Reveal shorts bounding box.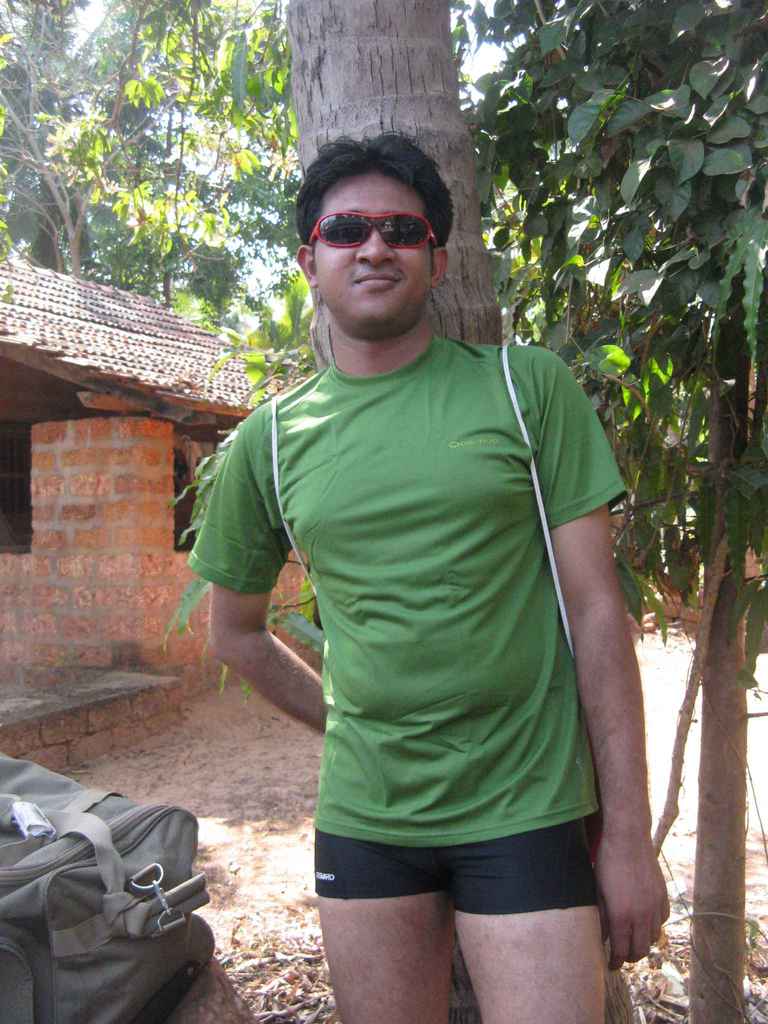
Revealed: (left=315, top=813, right=599, bottom=918).
